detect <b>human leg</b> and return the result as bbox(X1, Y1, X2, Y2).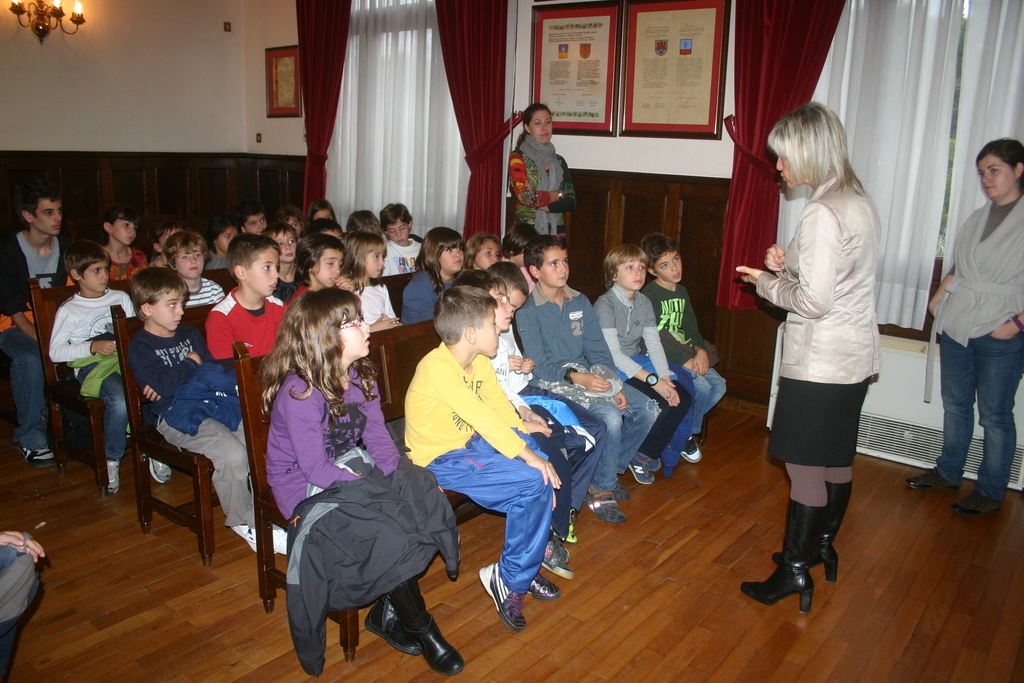
bbox(954, 290, 1023, 518).
